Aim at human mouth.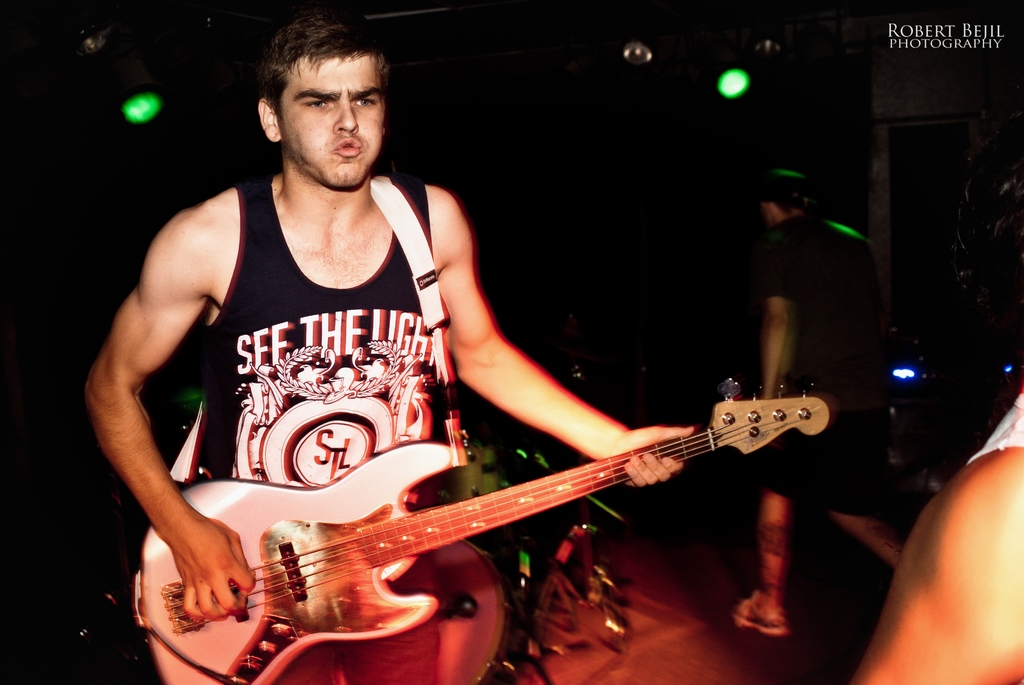
Aimed at bbox=(337, 138, 359, 157).
